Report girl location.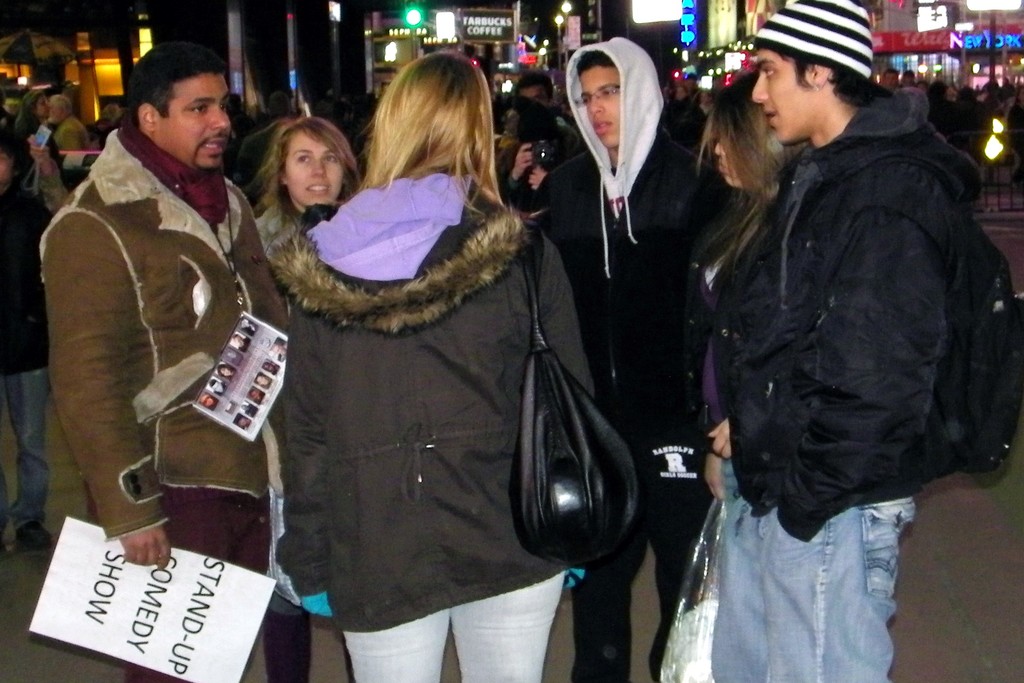
Report: <bbox>252, 115, 362, 682</bbox>.
